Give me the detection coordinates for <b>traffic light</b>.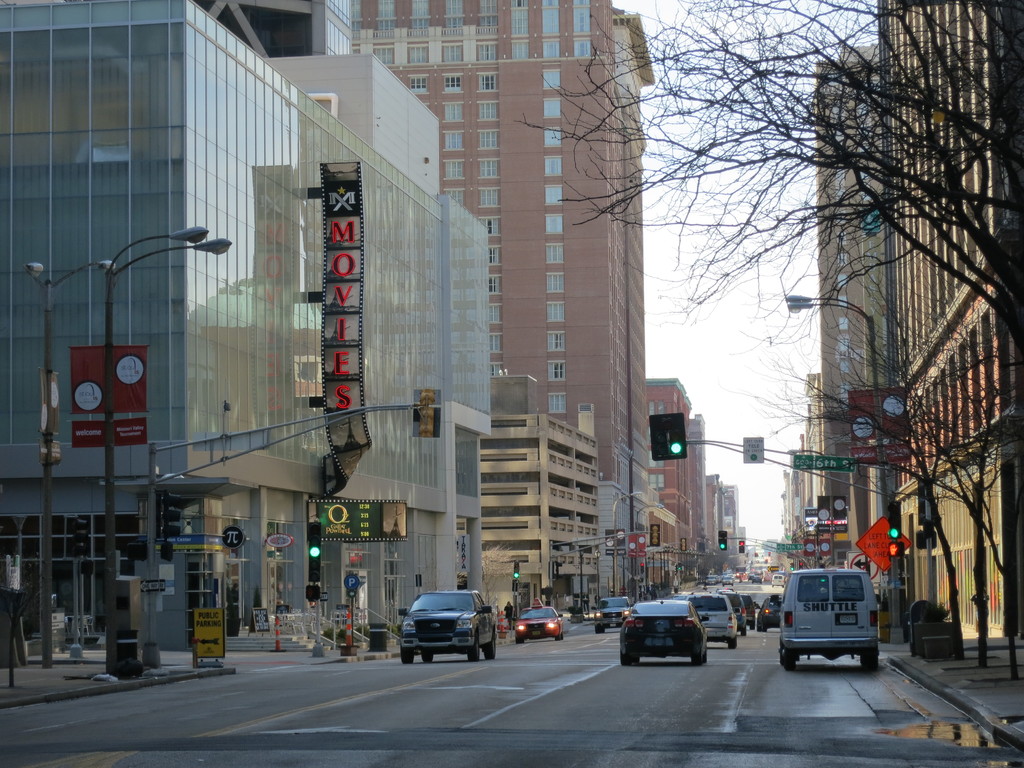
(x1=716, y1=531, x2=727, y2=550).
